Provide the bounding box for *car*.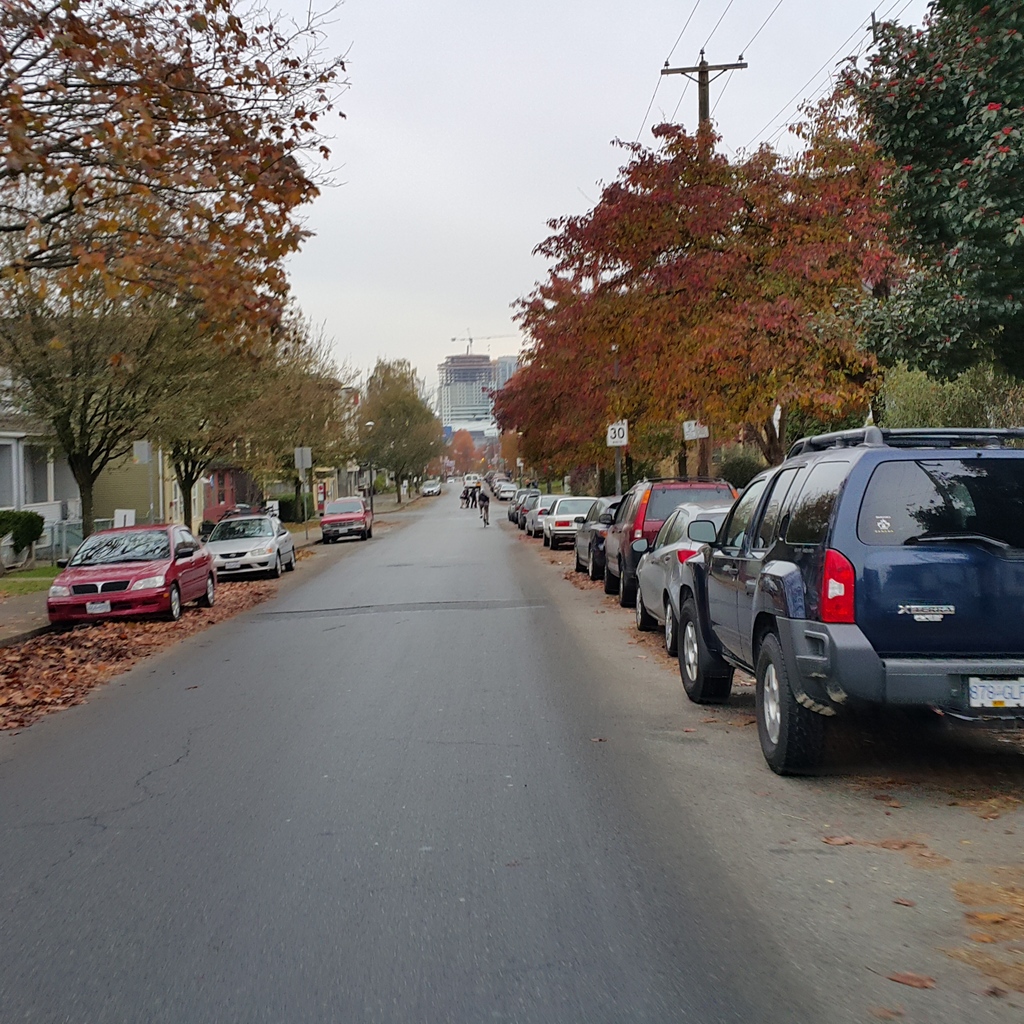
41, 522, 220, 622.
